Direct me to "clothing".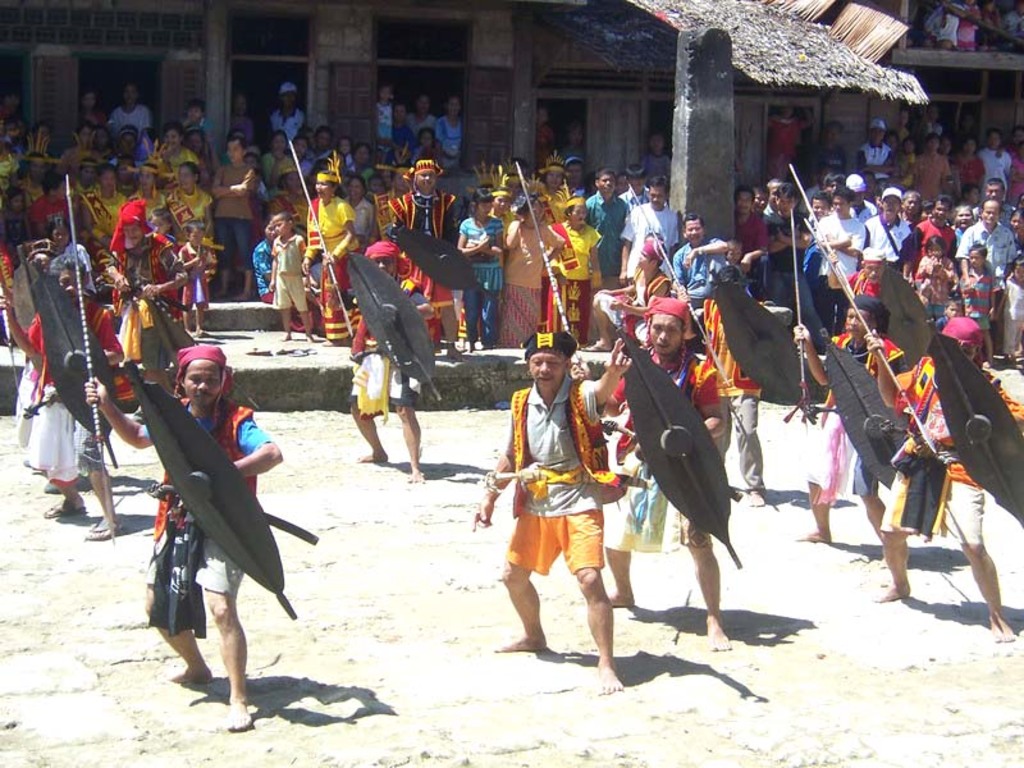
Direction: [left=156, top=383, right=265, bottom=623].
